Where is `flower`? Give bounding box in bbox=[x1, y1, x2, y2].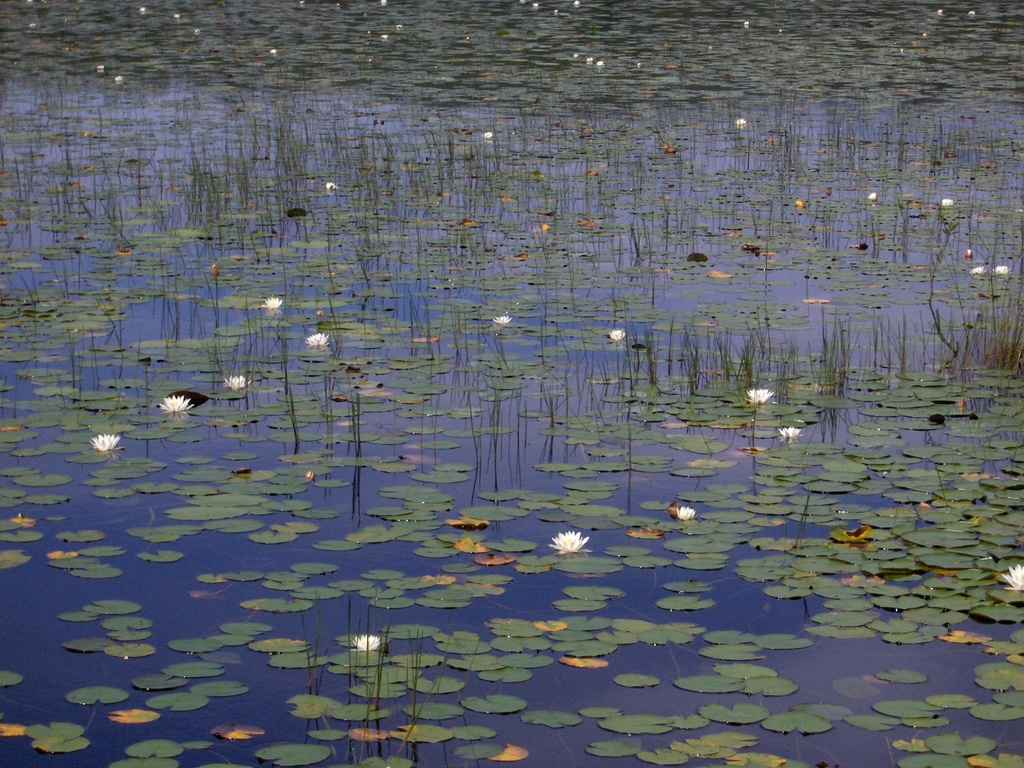
bbox=[219, 372, 255, 389].
